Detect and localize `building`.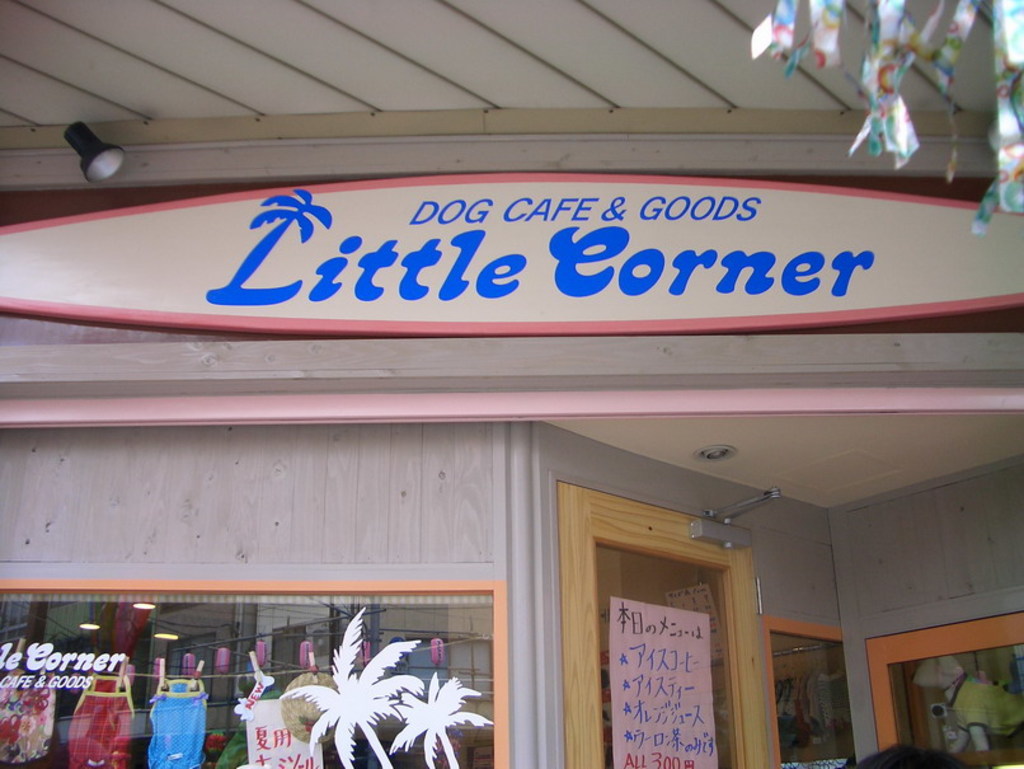
Localized at bbox=(0, 0, 1023, 768).
